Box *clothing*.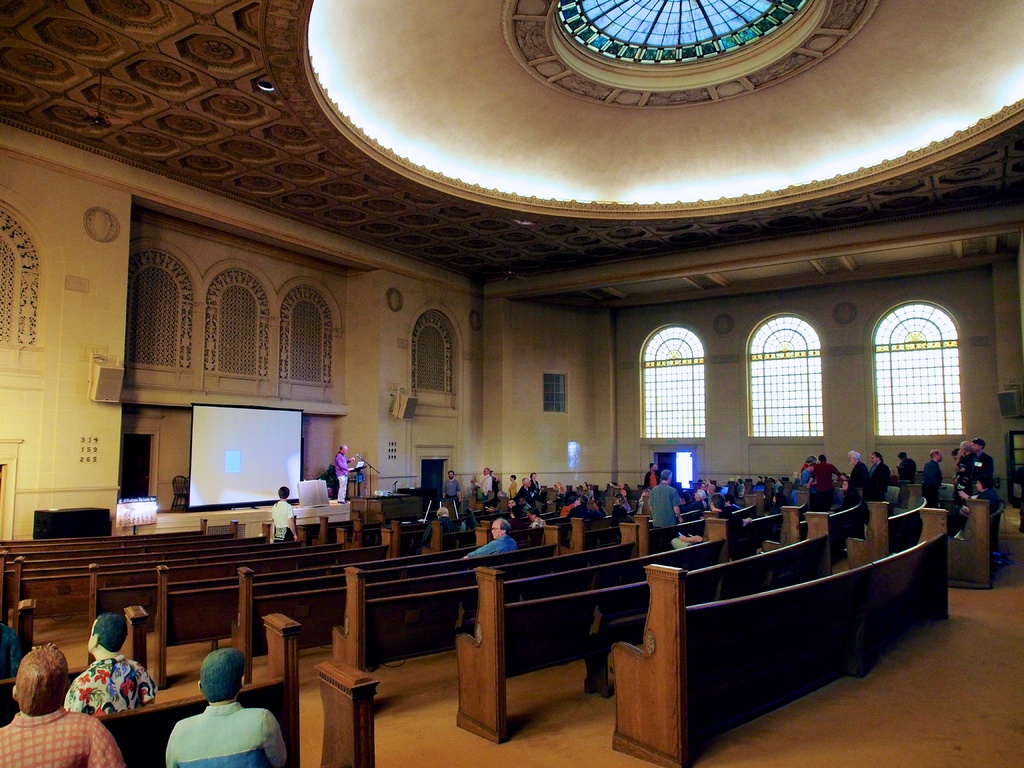
bbox=(164, 674, 254, 760).
